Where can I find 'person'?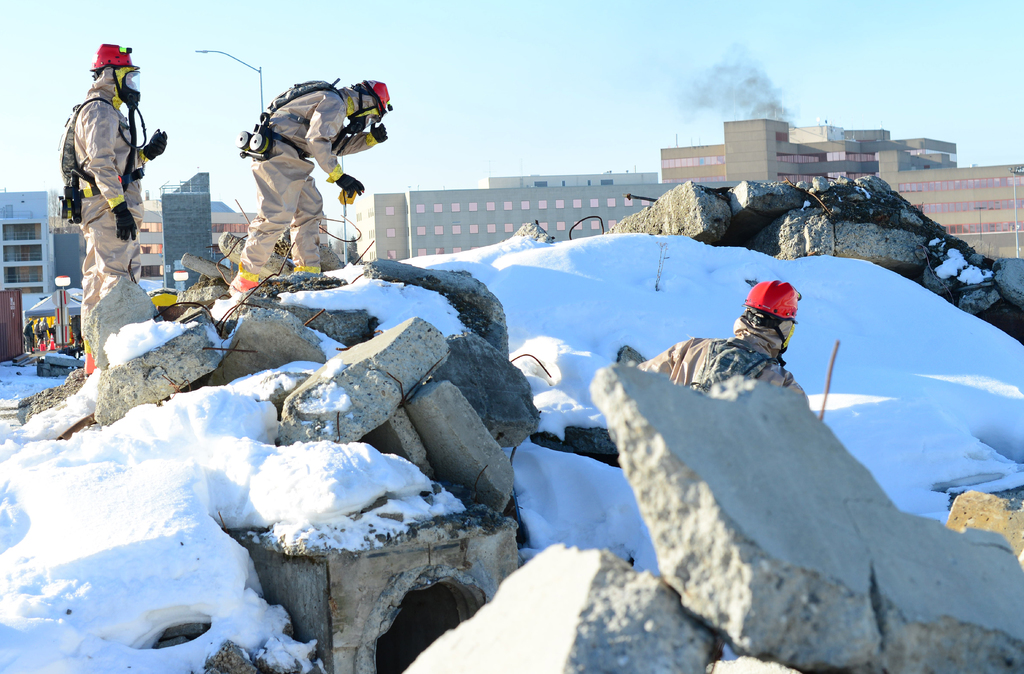
You can find it at x1=224 y1=74 x2=392 y2=300.
